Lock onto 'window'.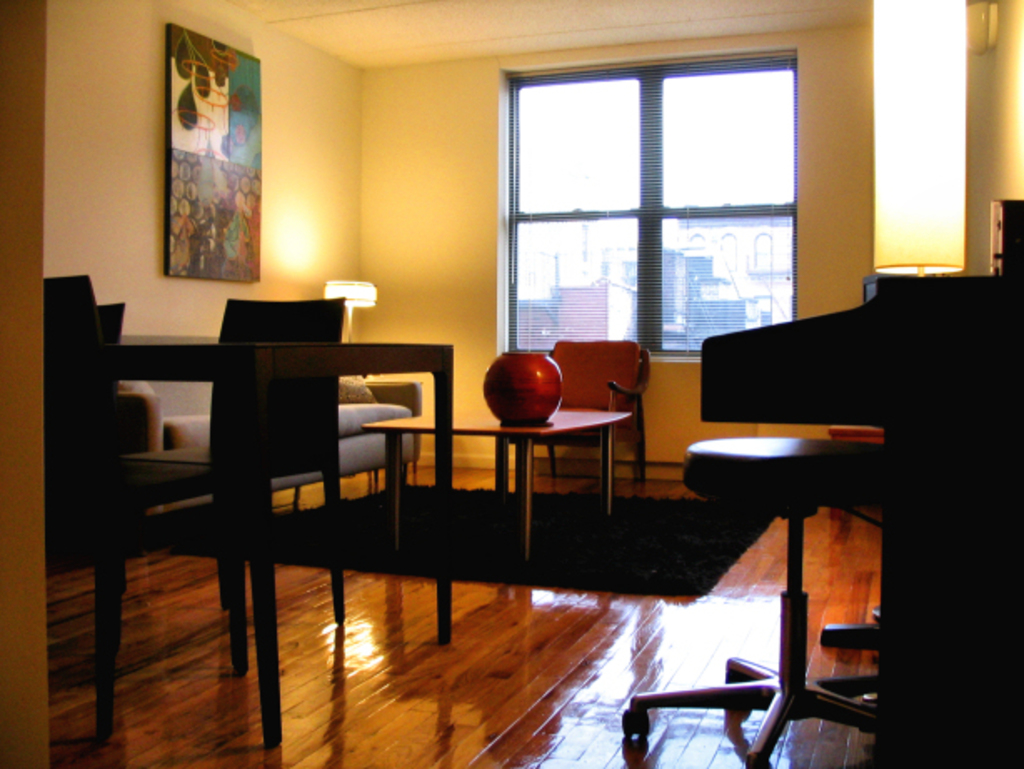
Locked: bbox=[507, 58, 799, 362].
